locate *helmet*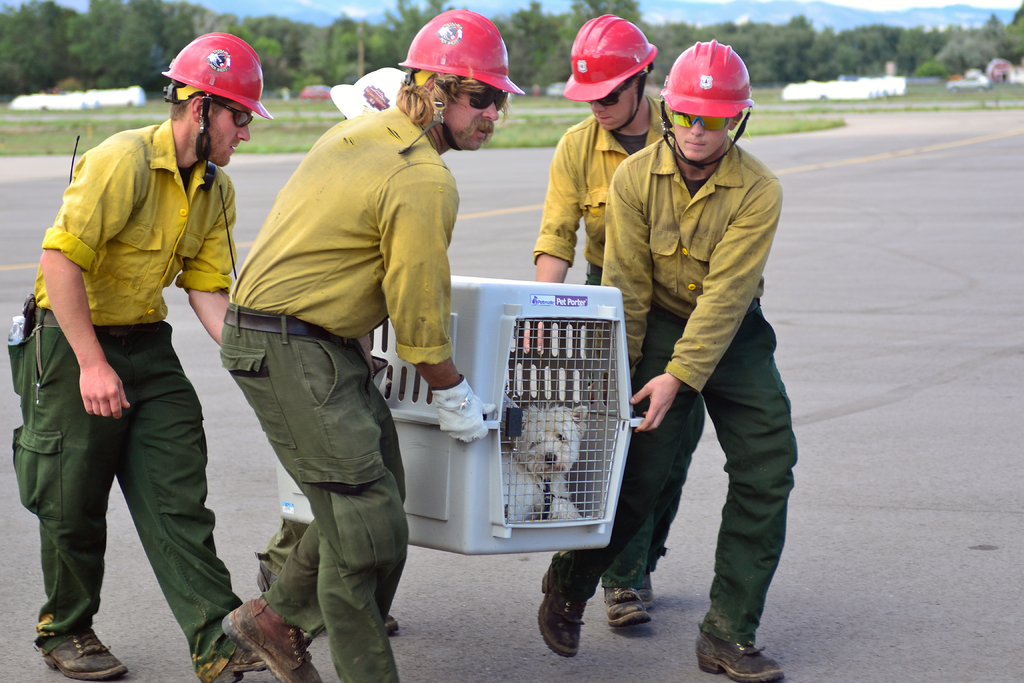
BBox(644, 46, 762, 170)
